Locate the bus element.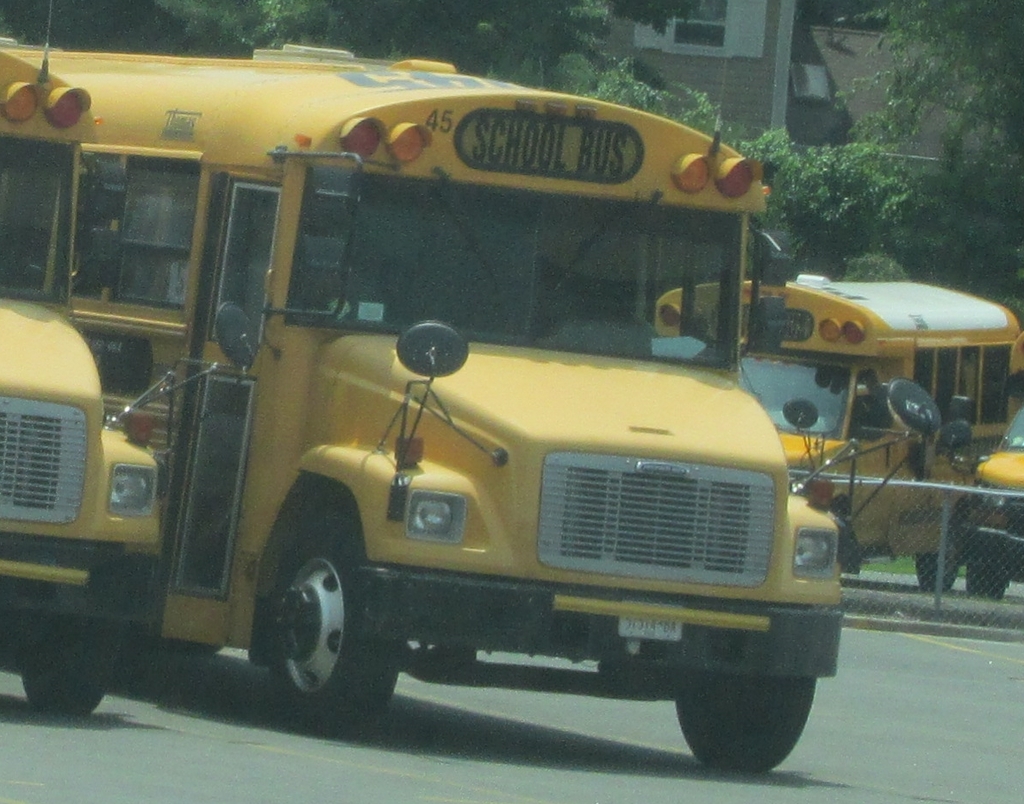
Element bbox: bbox(0, 44, 263, 714).
